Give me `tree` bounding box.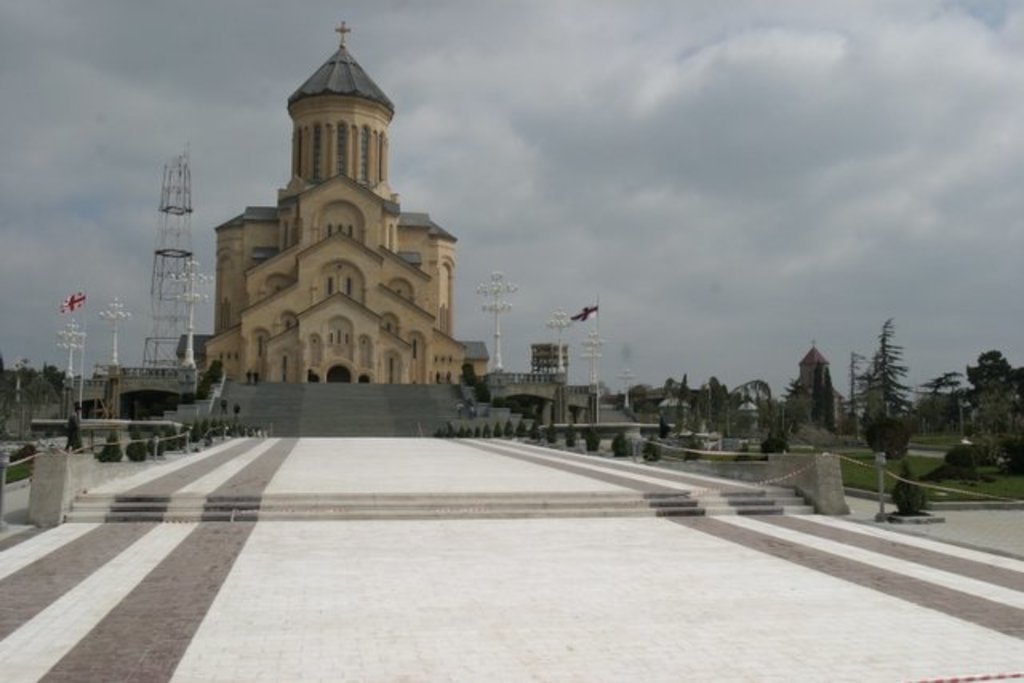
crop(920, 373, 960, 429).
